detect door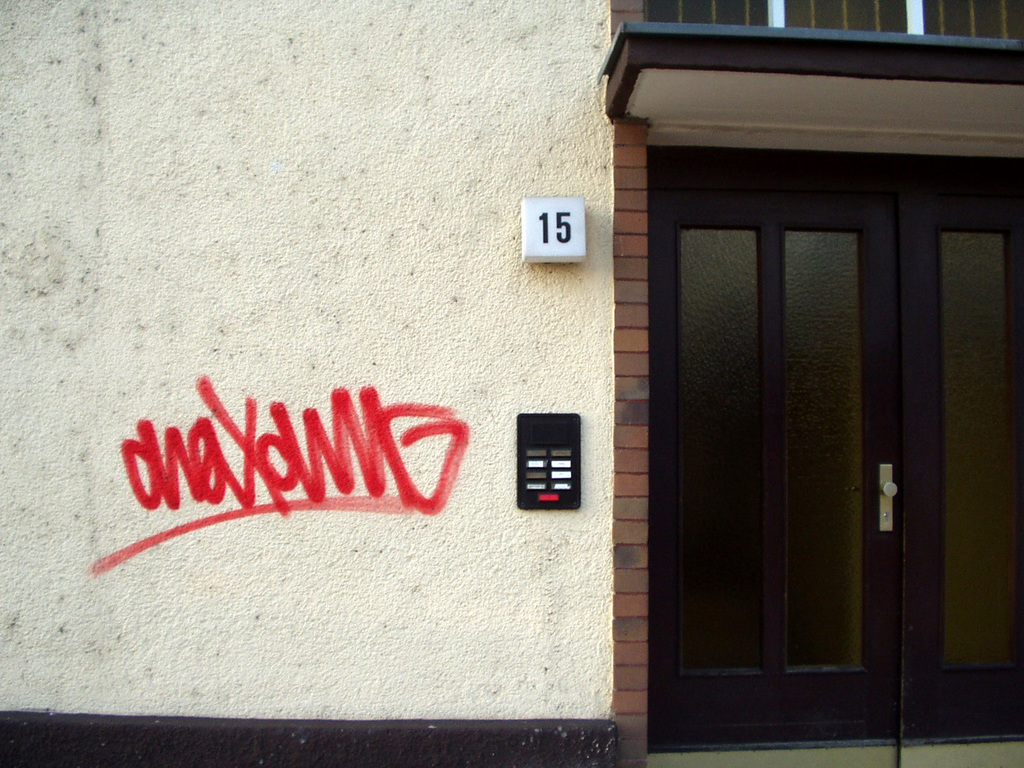
box=[653, 146, 1023, 758]
